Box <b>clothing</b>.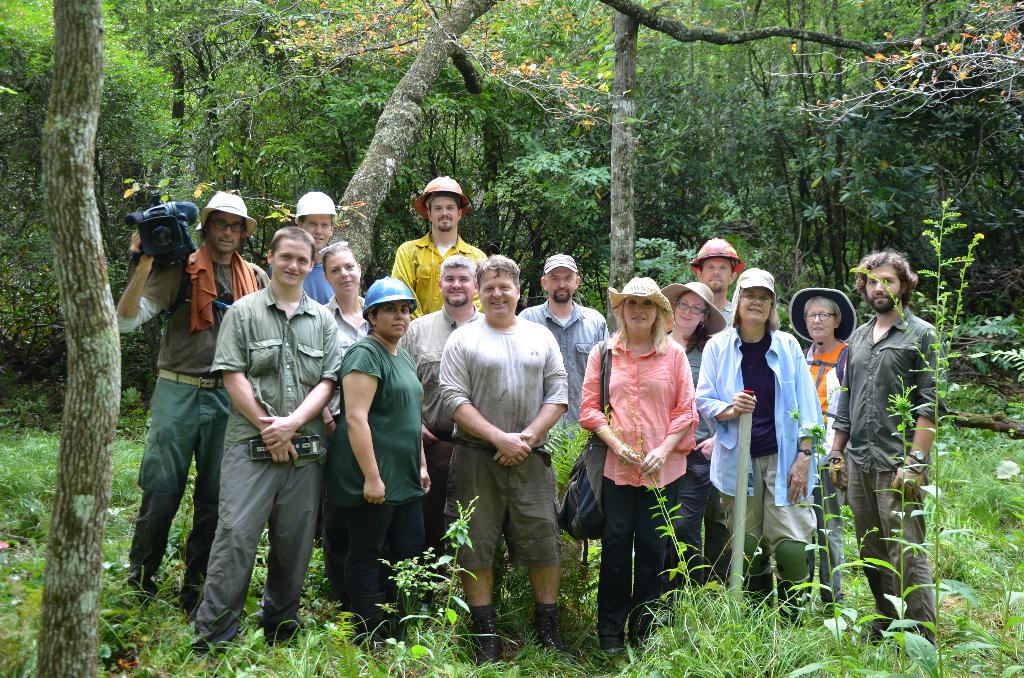
Rect(797, 343, 855, 611).
